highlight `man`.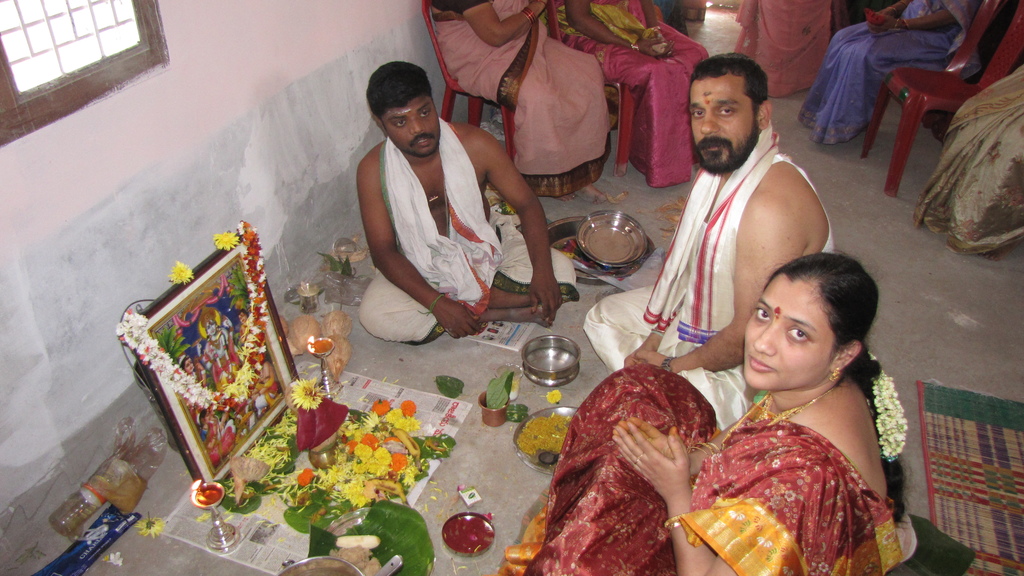
Highlighted region: <region>333, 60, 556, 368</region>.
